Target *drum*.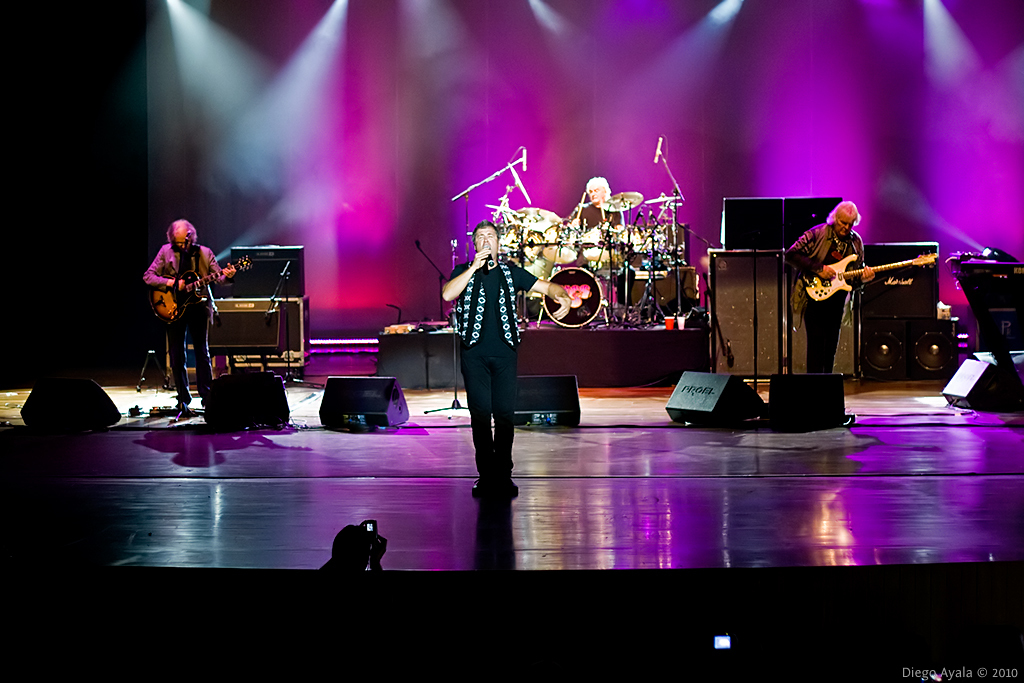
Target region: {"left": 500, "top": 227, "right": 540, "bottom": 269}.
